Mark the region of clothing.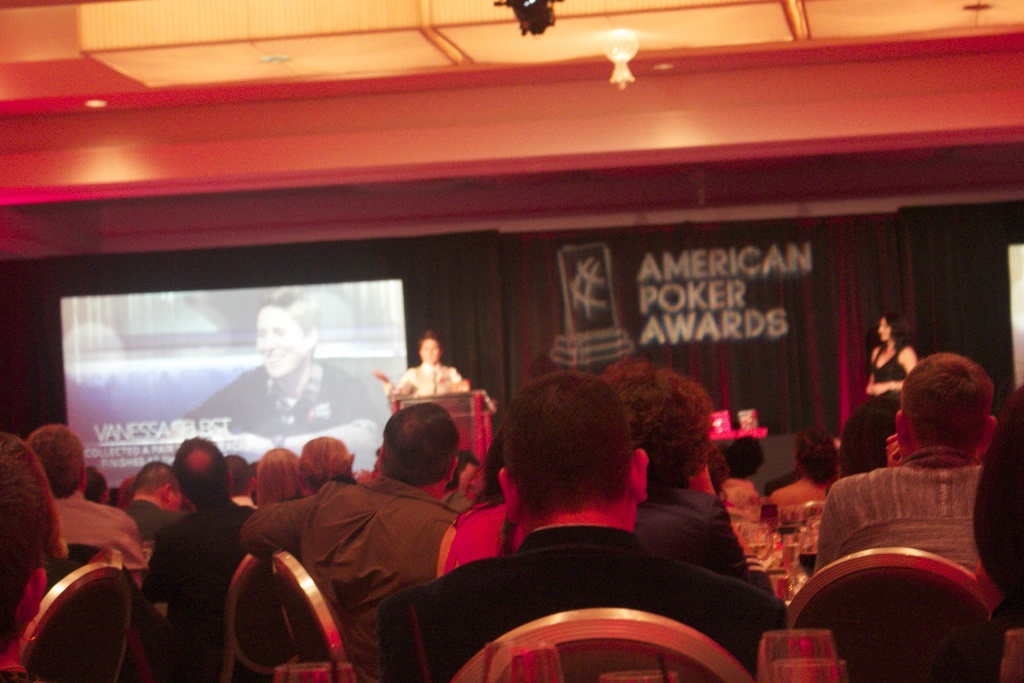
Region: {"left": 395, "top": 360, "right": 461, "bottom": 393}.
